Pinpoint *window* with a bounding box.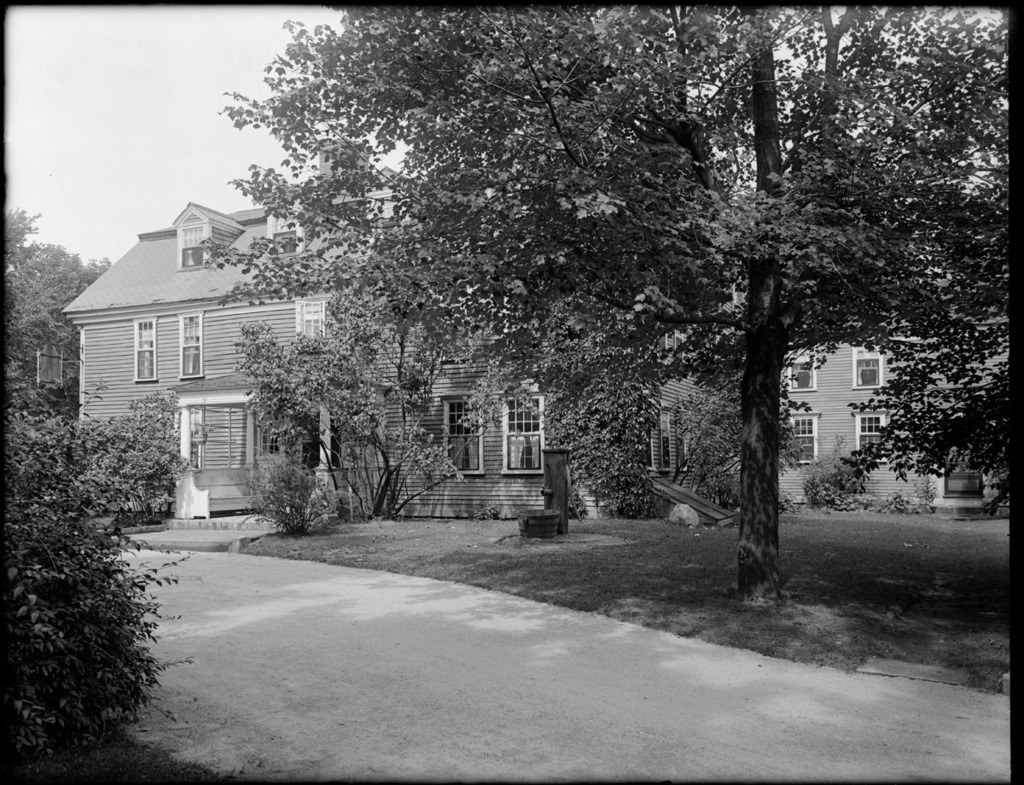
locate(850, 414, 886, 468).
